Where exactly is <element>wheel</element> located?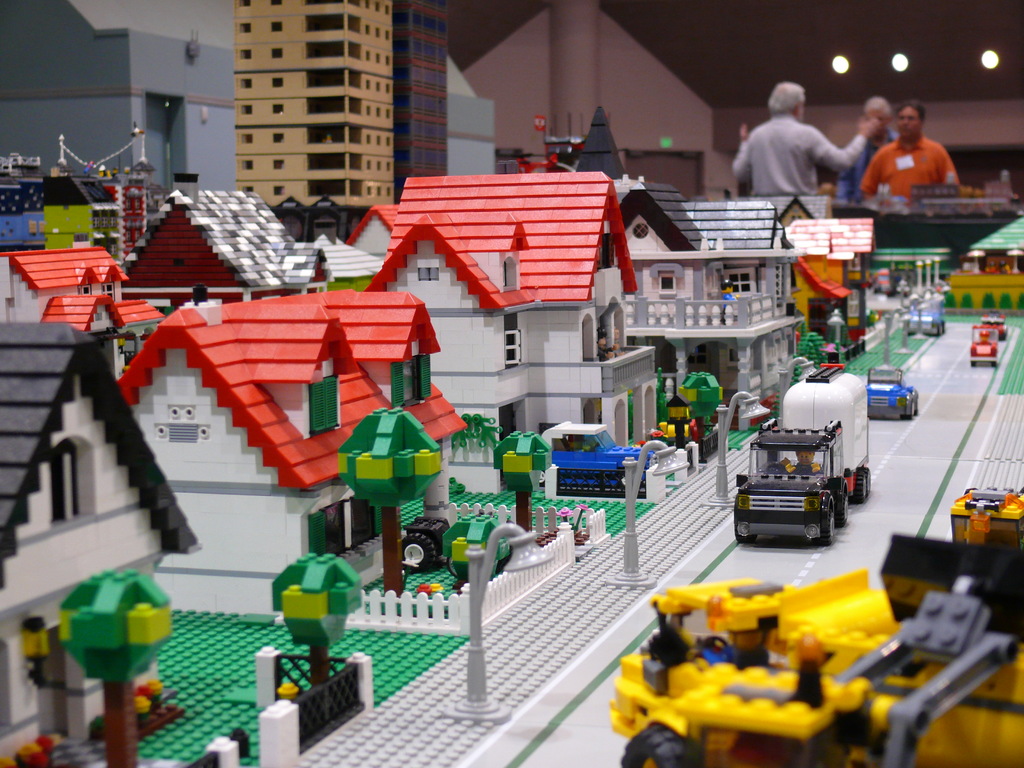
Its bounding box is 858:467:870:497.
